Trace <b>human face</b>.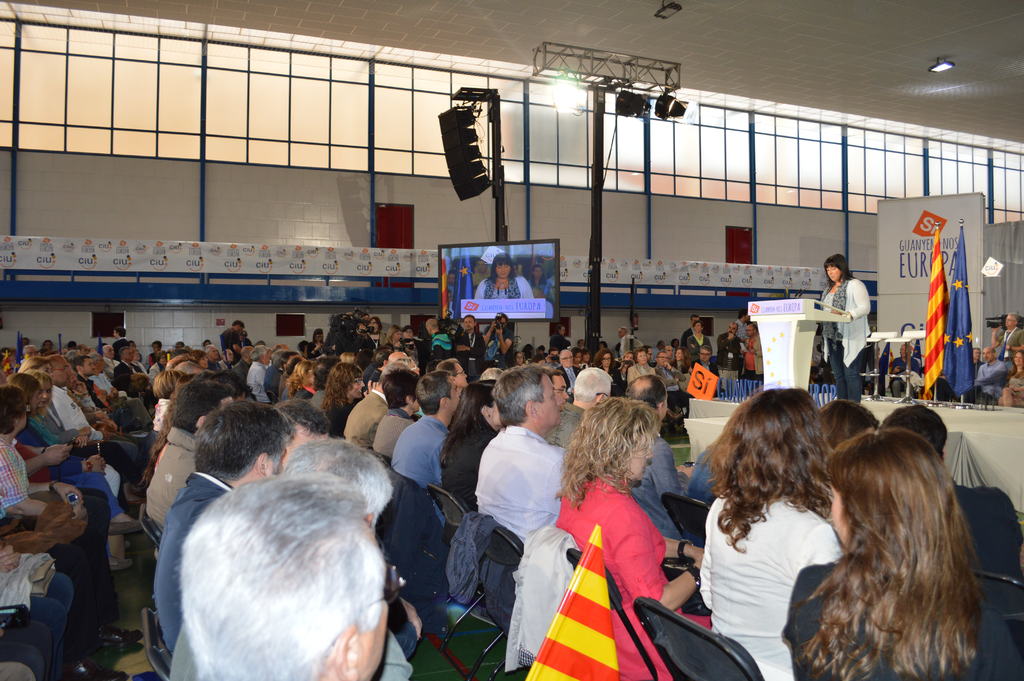
Traced to crop(561, 352, 577, 369).
